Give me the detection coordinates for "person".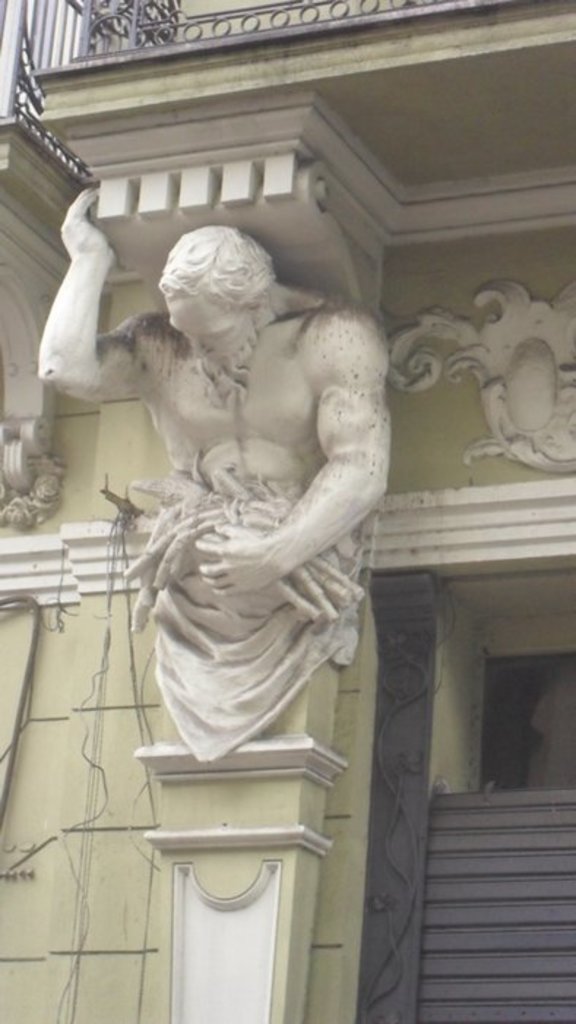
left=37, top=186, right=393, bottom=671.
